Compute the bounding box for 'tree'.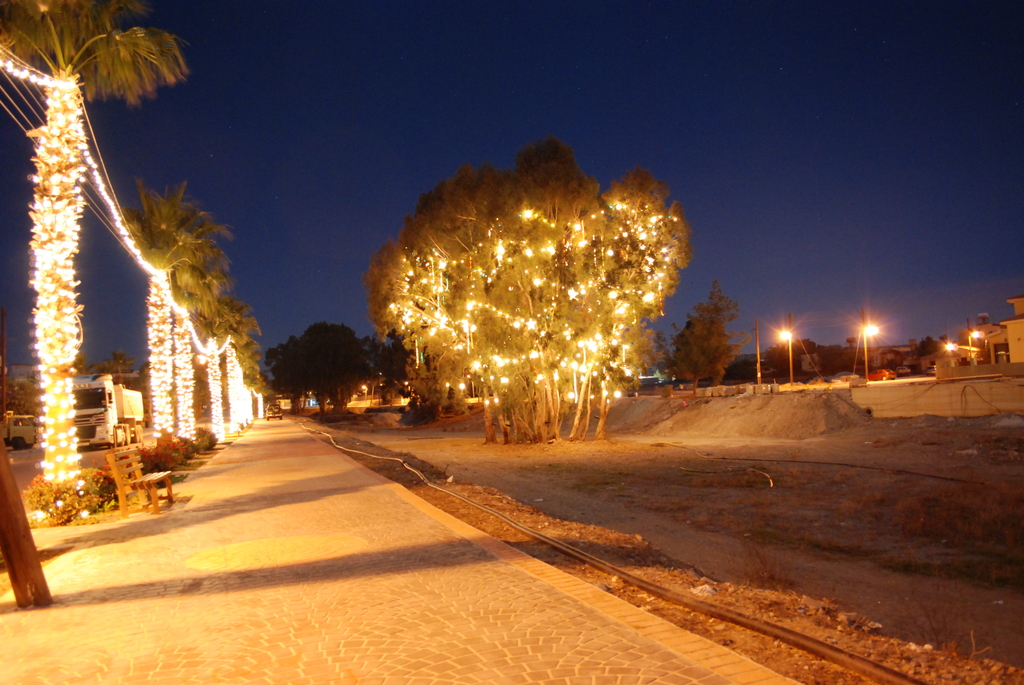
<bbox>200, 295, 266, 449</bbox>.
